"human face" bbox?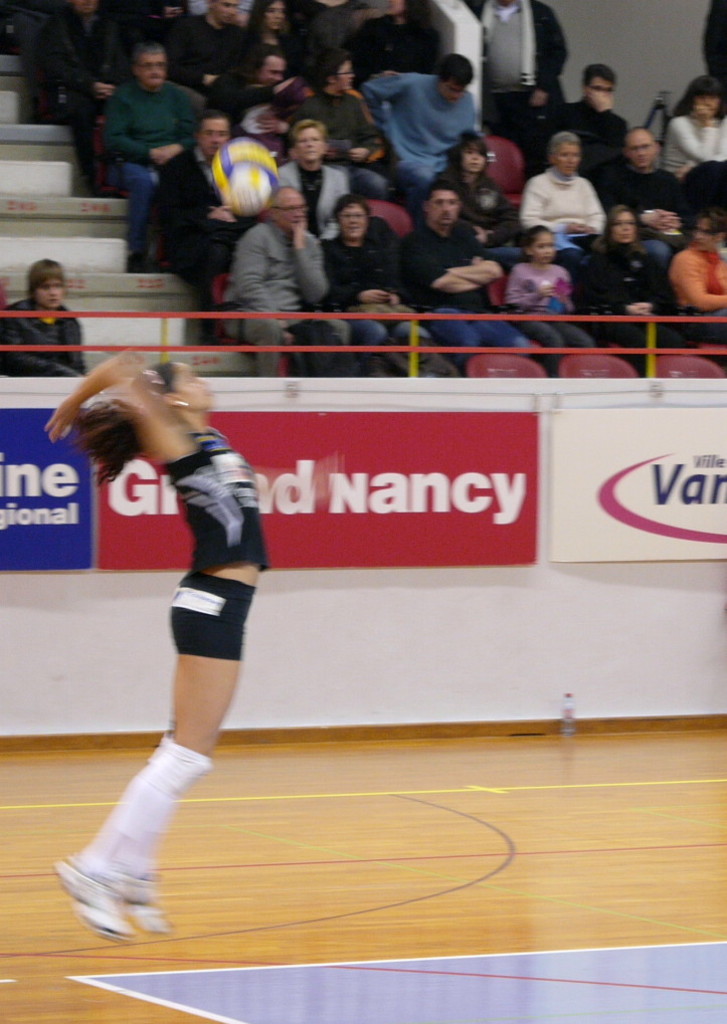
<bbox>612, 210, 634, 241</bbox>
